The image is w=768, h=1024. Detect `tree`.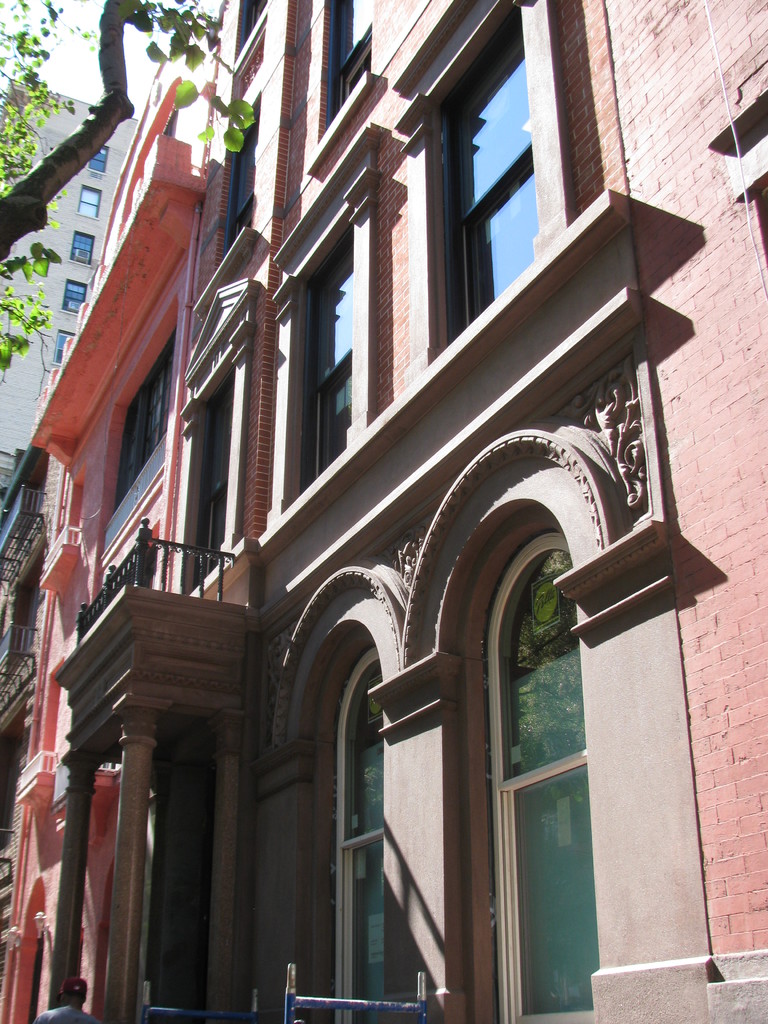
Detection: left=0, top=0, right=259, bottom=383.
